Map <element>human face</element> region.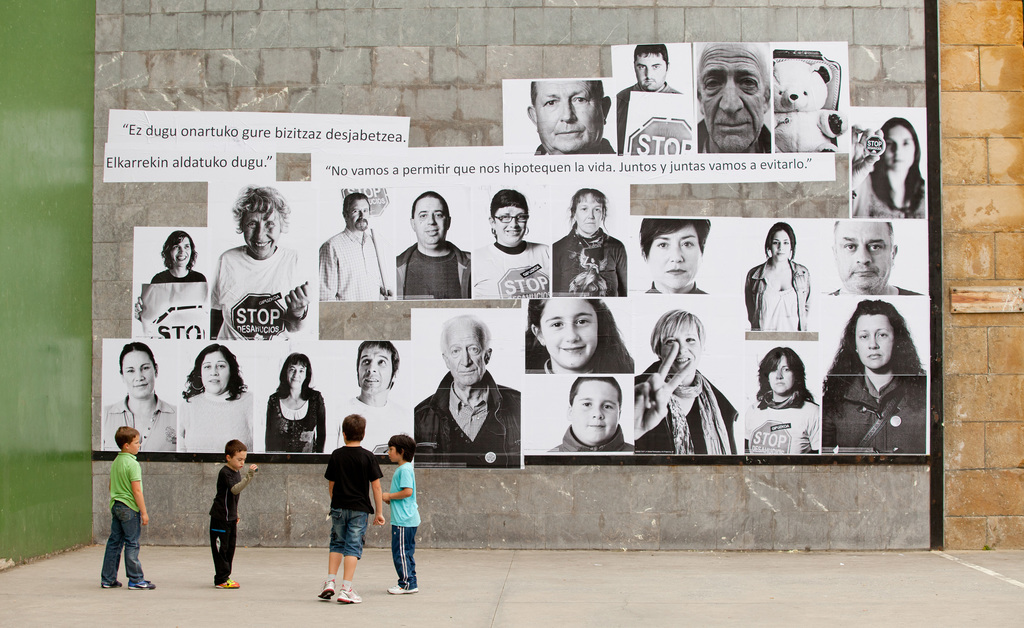
Mapped to bbox=(343, 196, 371, 232).
